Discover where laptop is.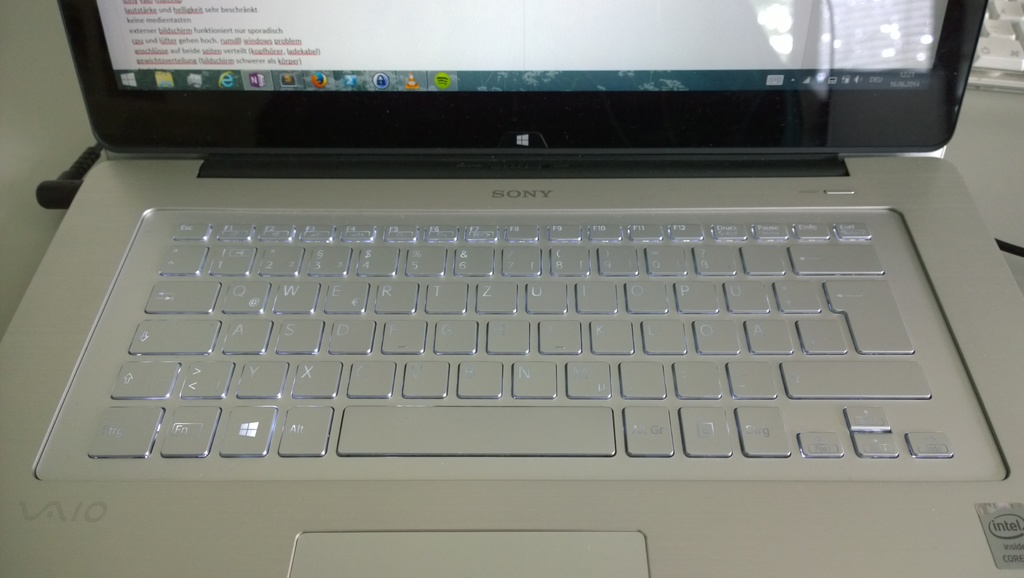
Discovered at locate(0, 0, 986, 573).
